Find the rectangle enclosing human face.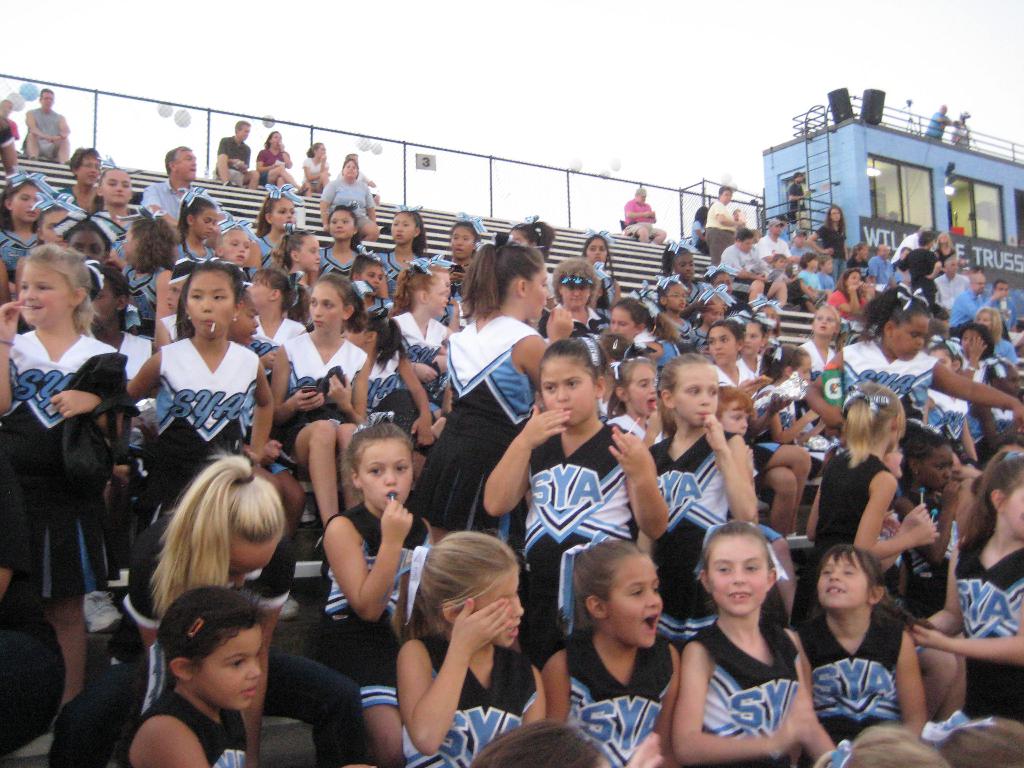
pyautogui.locateOnScreen(708, 540, 767, 616).
